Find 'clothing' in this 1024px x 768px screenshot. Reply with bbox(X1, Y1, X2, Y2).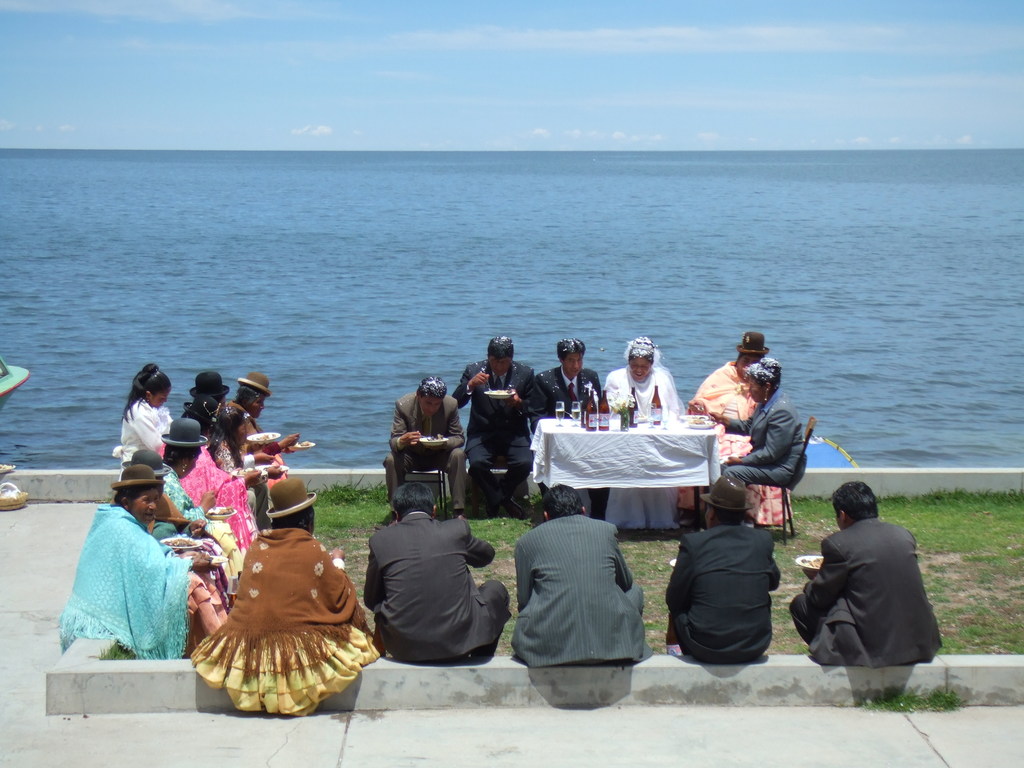
bbox(387, 387, 467, 504).
